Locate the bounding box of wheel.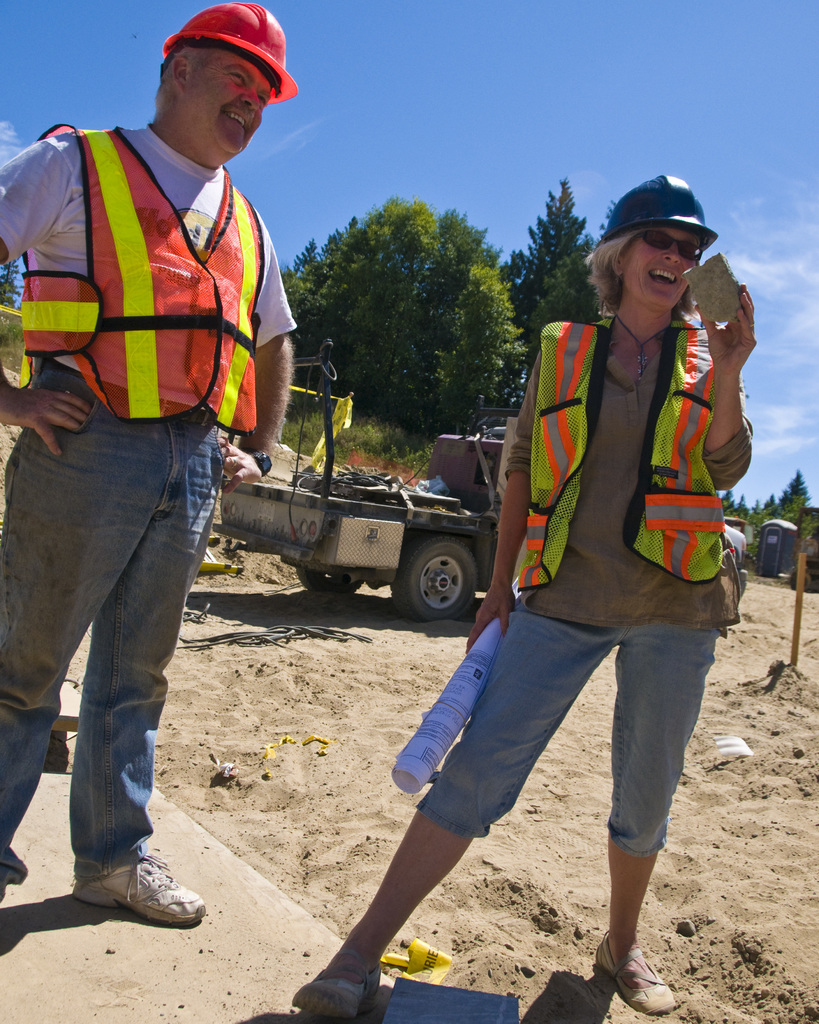
Bounding box: bbox=[295, 566, 365, 589].
